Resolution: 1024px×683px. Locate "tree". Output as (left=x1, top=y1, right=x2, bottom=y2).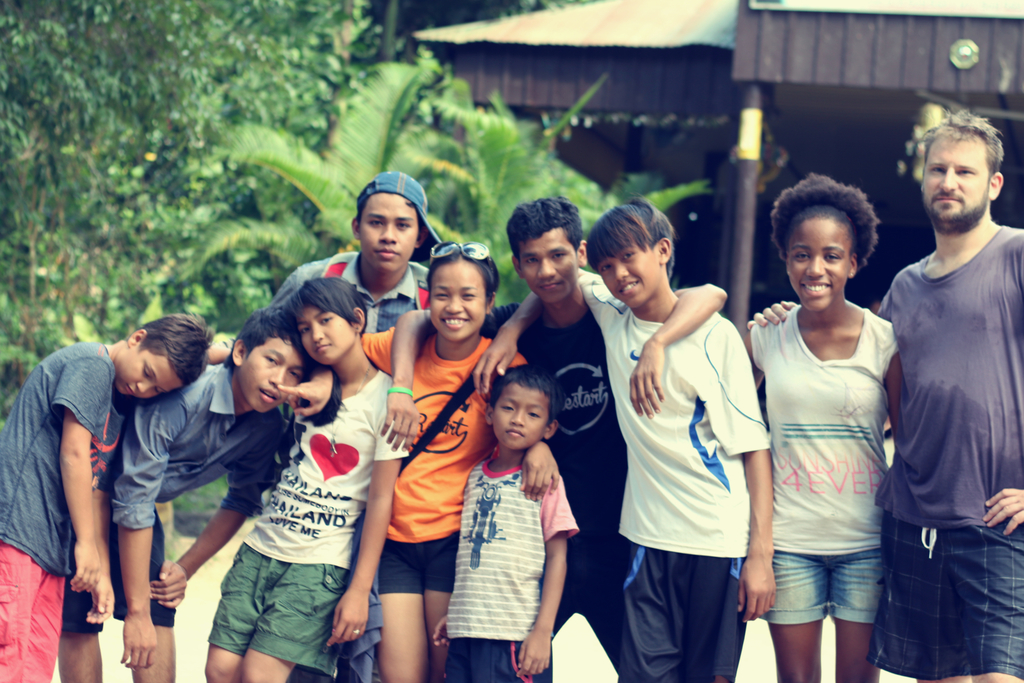
(left=0, top=1, right=367, bottom=416).
